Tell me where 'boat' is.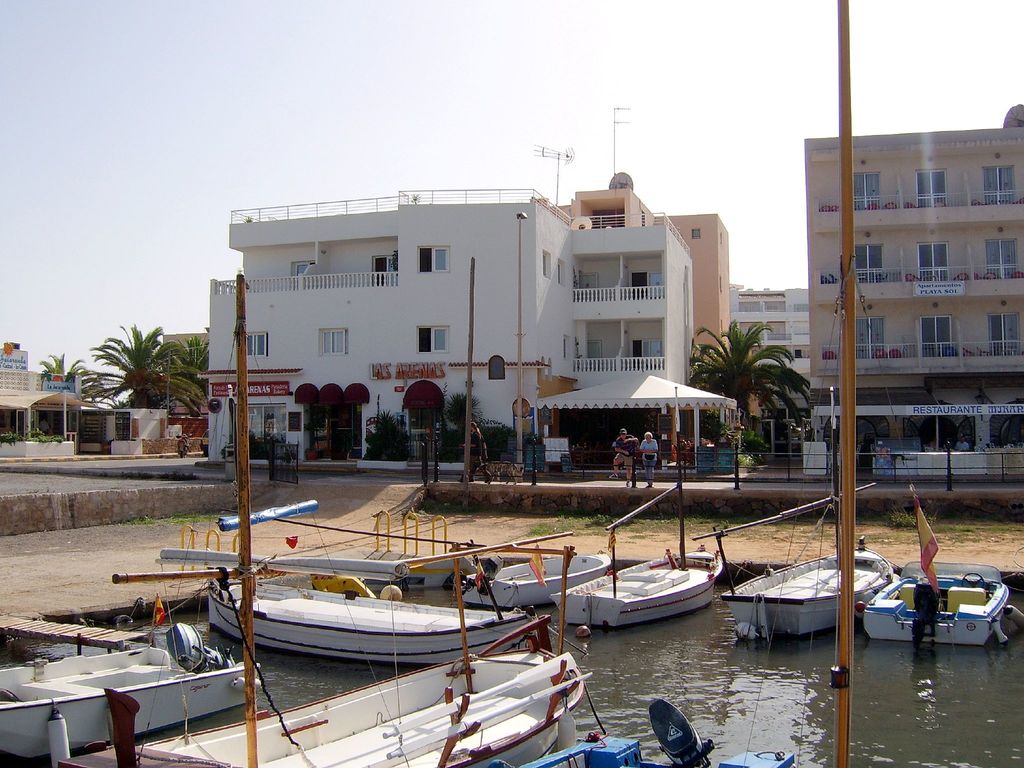
'boat' is at 56/620/595/767.
